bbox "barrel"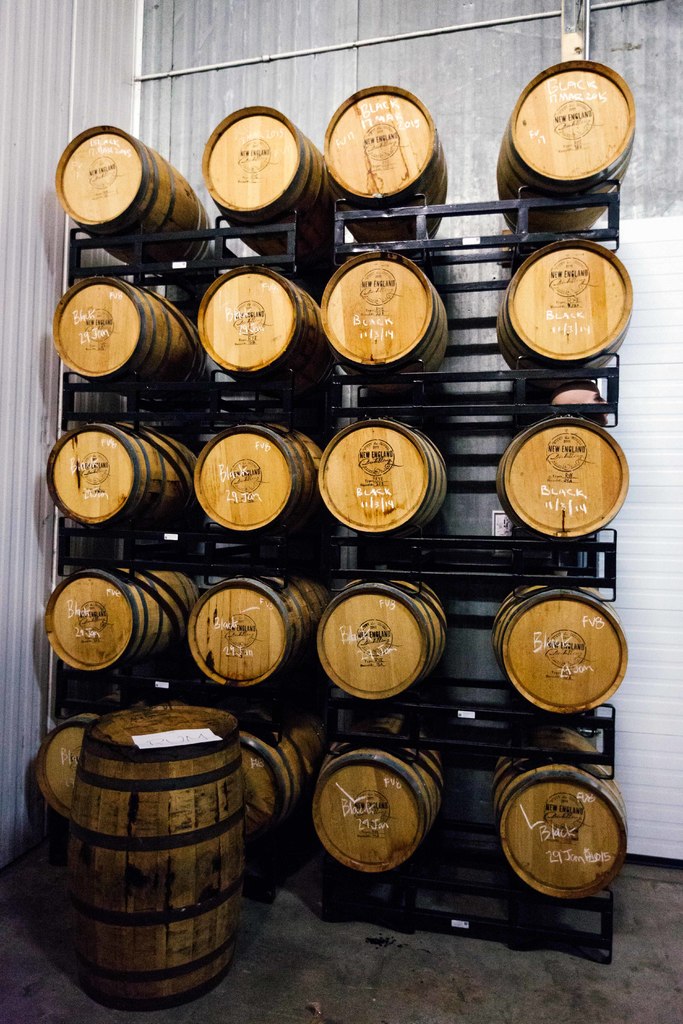
detection(300, 580, 459, 707)
